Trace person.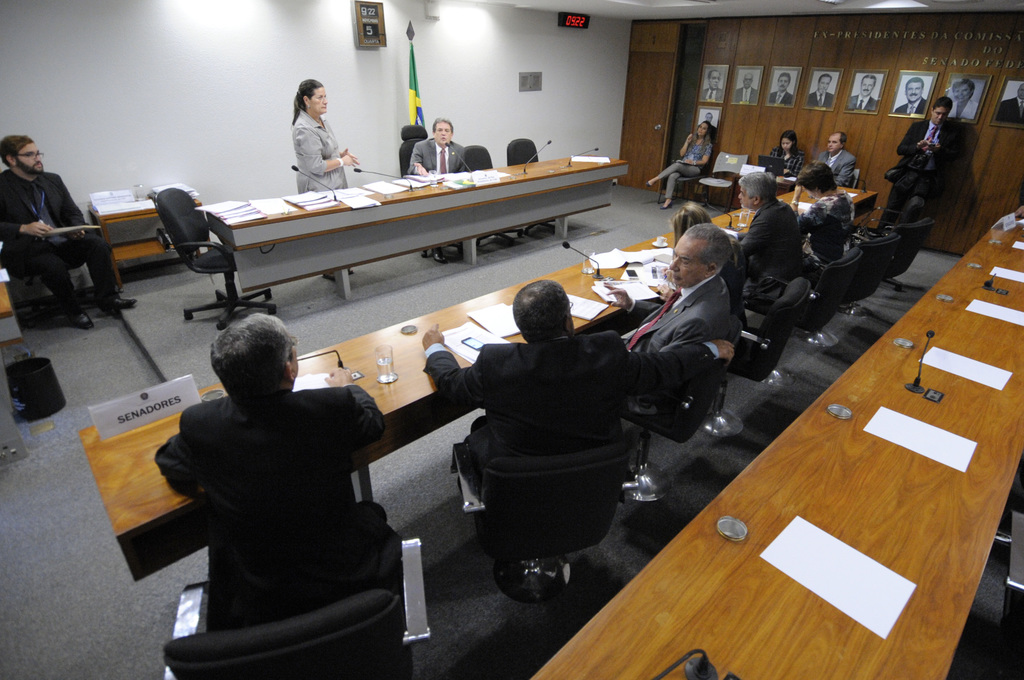
Traced to [left=732, top=73, right=760, bottom=103].
